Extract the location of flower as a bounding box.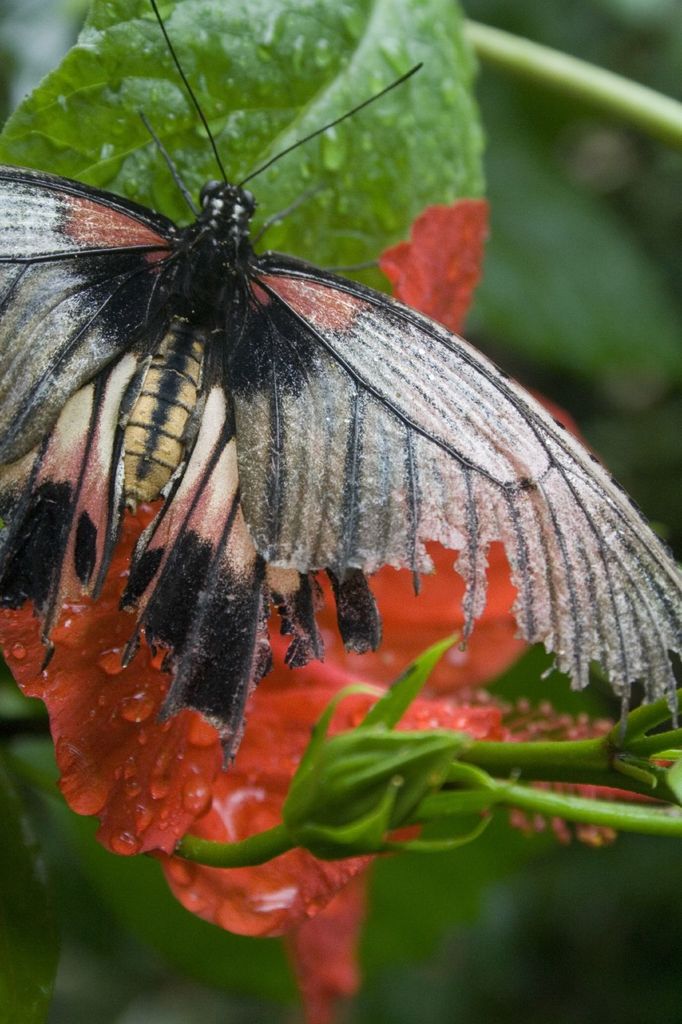
(0,199,667,1023).
